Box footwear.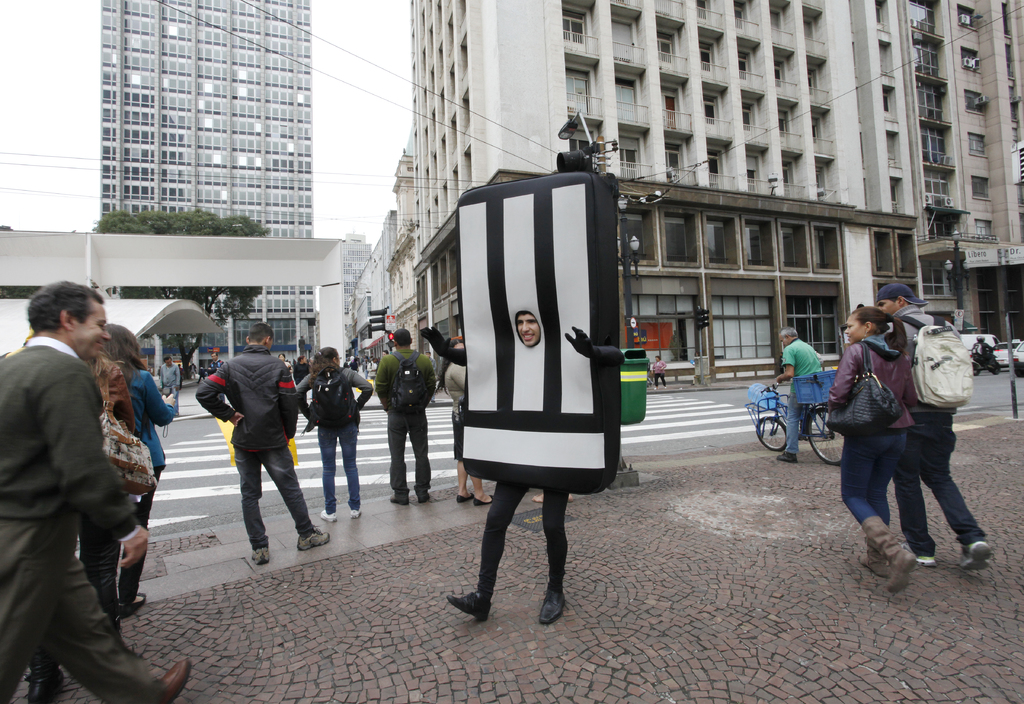
box(858, 540, 886, 579).
